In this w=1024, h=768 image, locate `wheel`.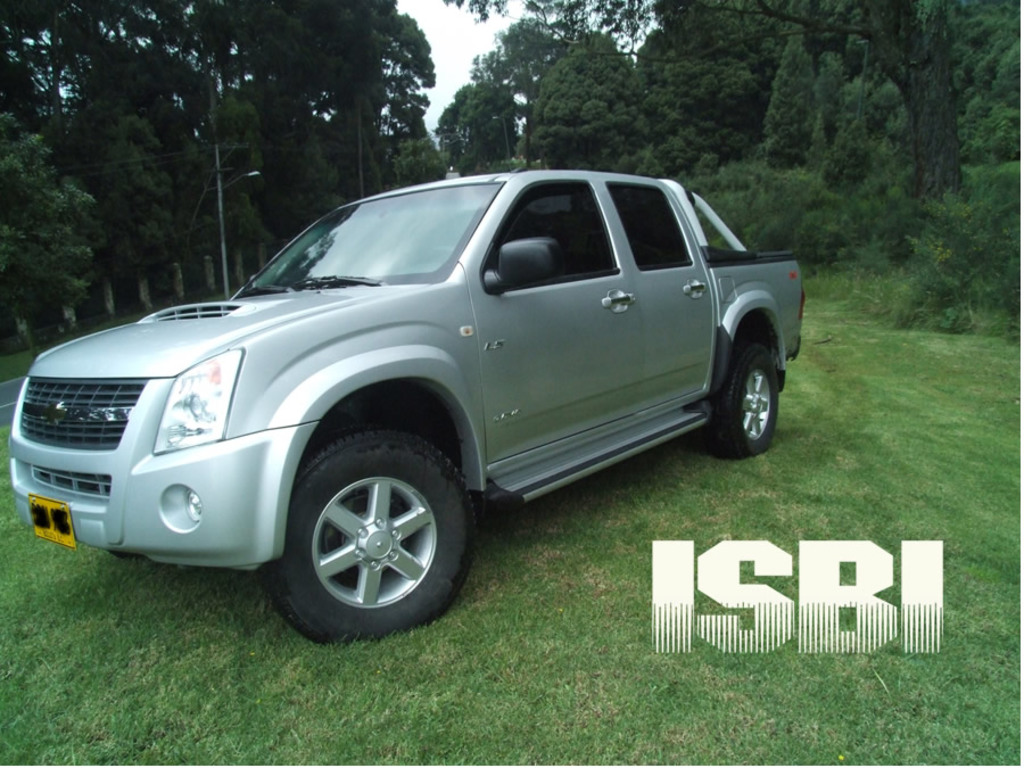
Bounding box: [107, 552, 140, 562].
